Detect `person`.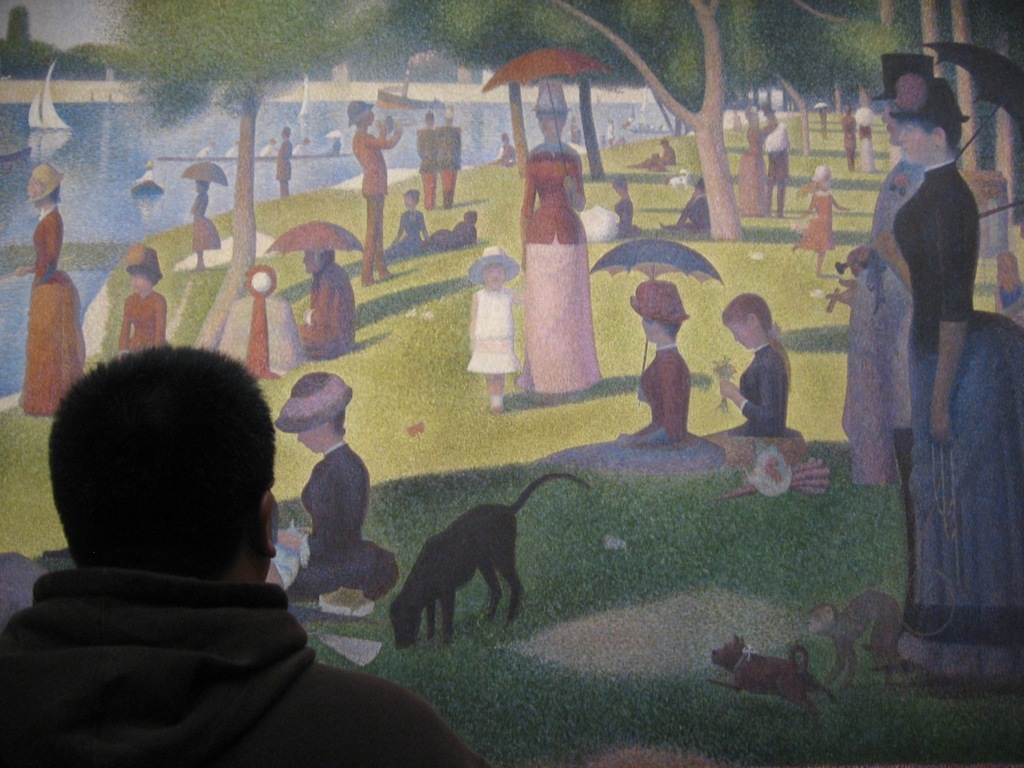
Detected at rect(522, 78, 606, 402).
